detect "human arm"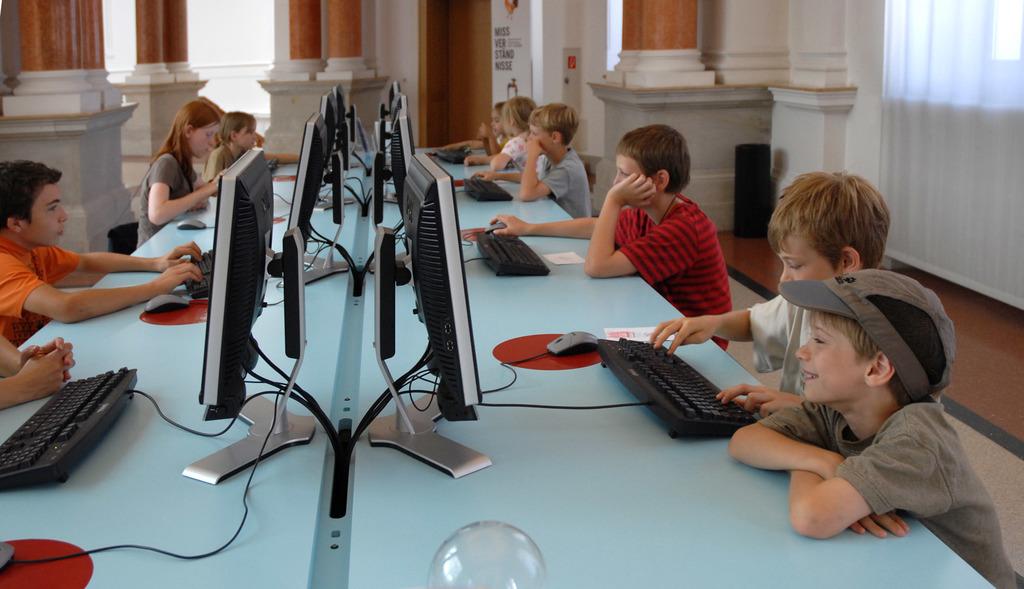
bbox=(29, 242, 205, 273)
